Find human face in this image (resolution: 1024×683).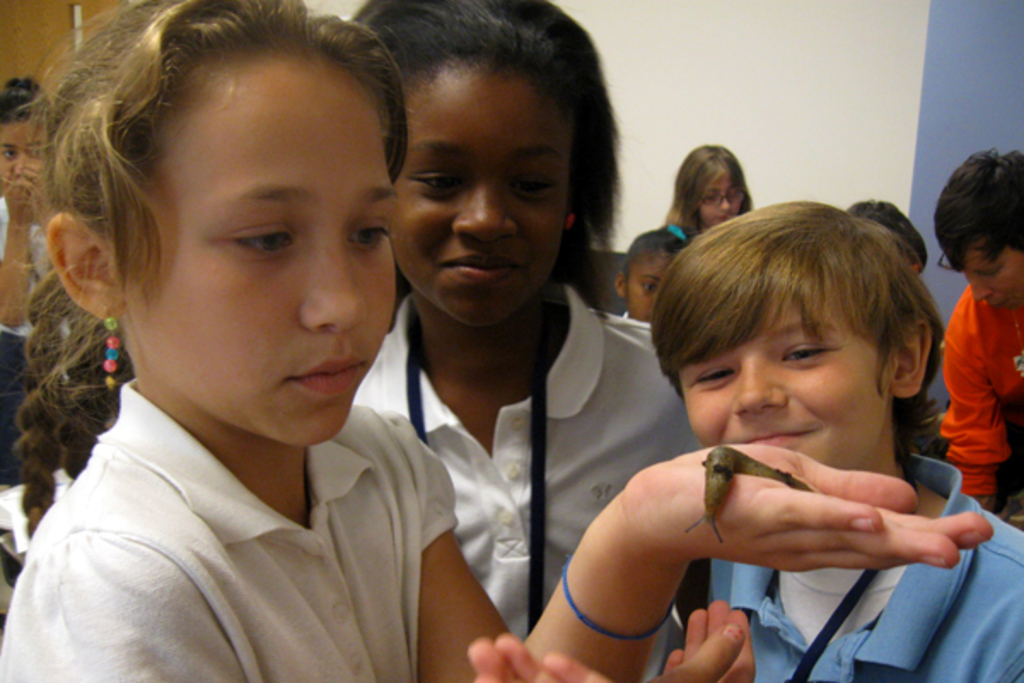
(679,275,881,464).
